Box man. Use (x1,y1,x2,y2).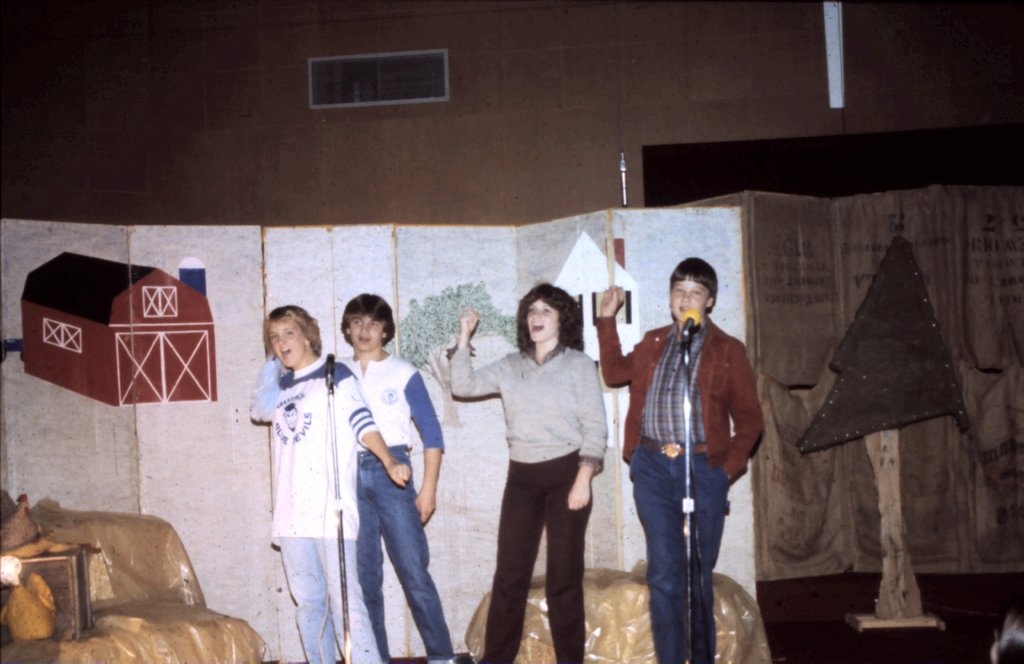
(333,291,458,663).
